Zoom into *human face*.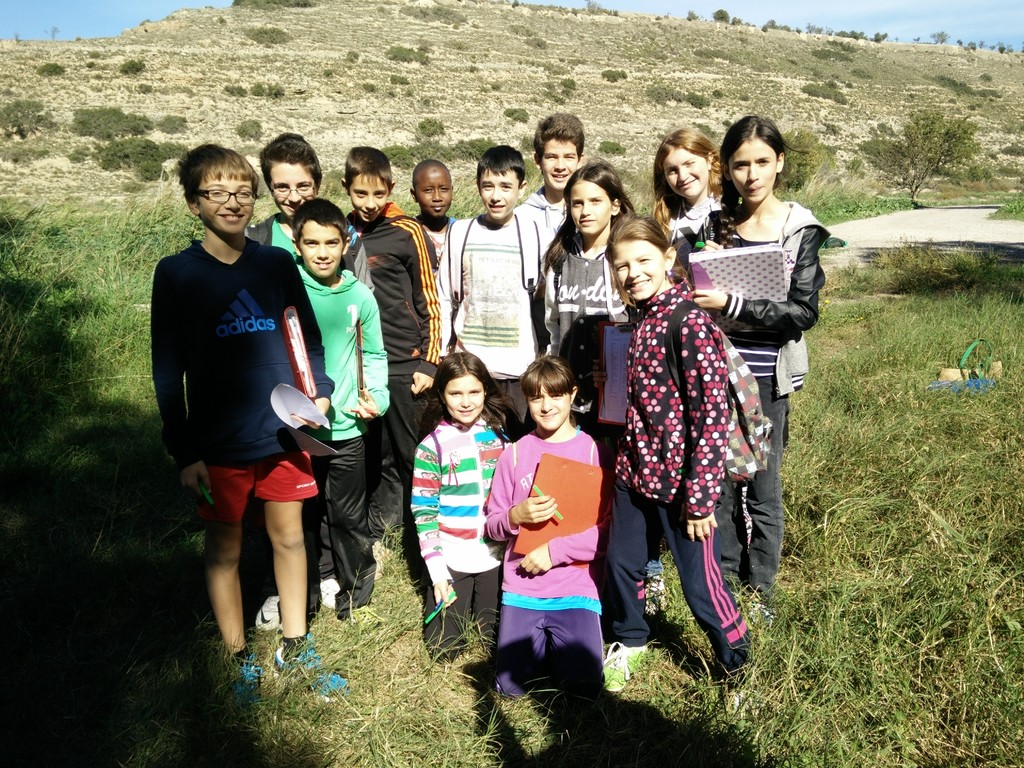
Zoom target: pyautogui.locateOnScreen(269, 163, 319, 217).
